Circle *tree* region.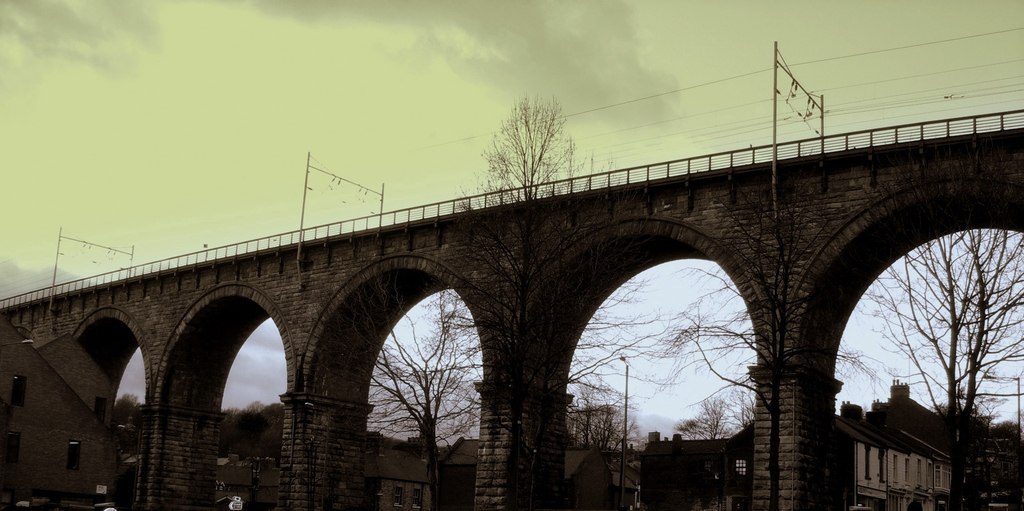
Region: left=668, top=387, right=745, bottom=510.
